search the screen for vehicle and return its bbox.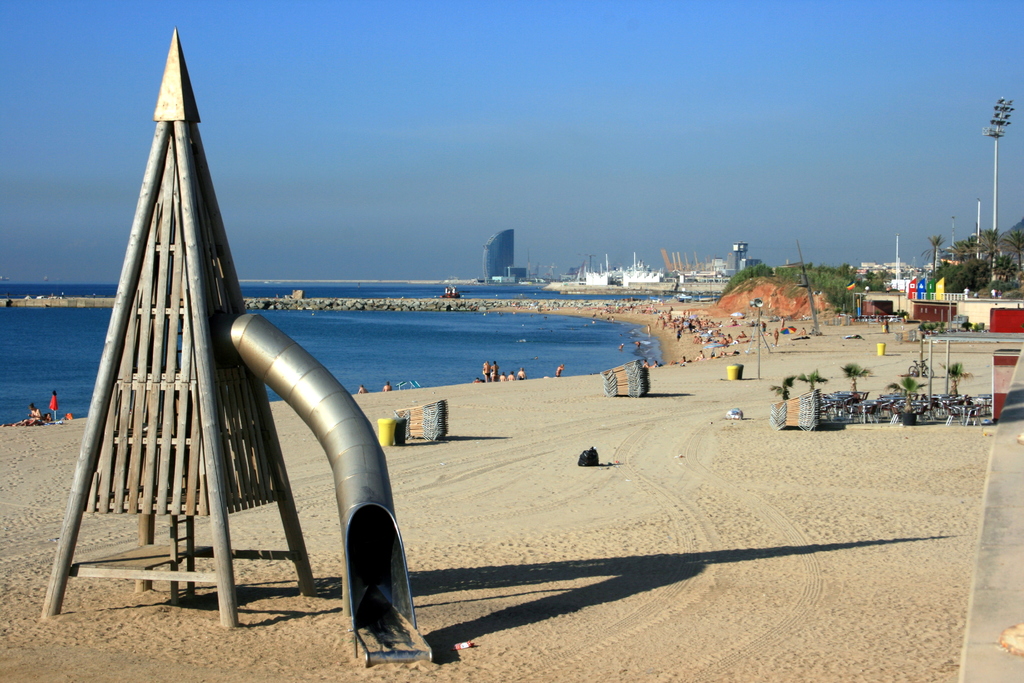
Found: 906:357:936:378.
